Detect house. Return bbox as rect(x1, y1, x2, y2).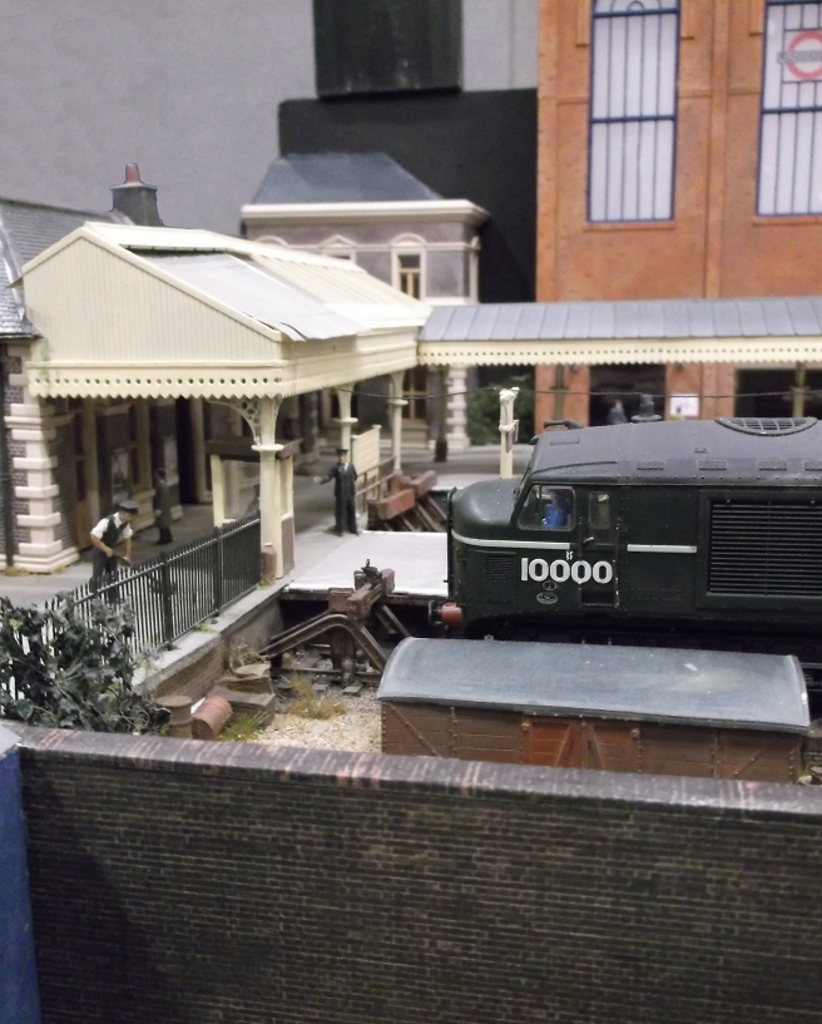
rect(233, 138, 494, 317).
